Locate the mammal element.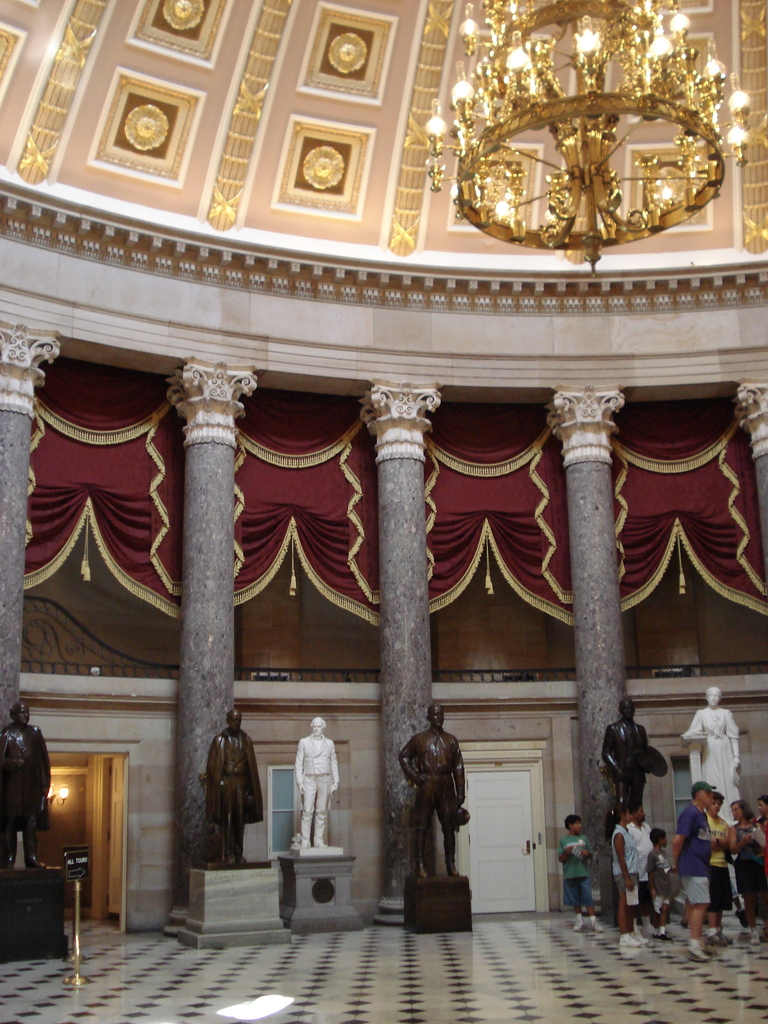
Element bbox: (x1=721, y1=796, x2=761, y2=936).
